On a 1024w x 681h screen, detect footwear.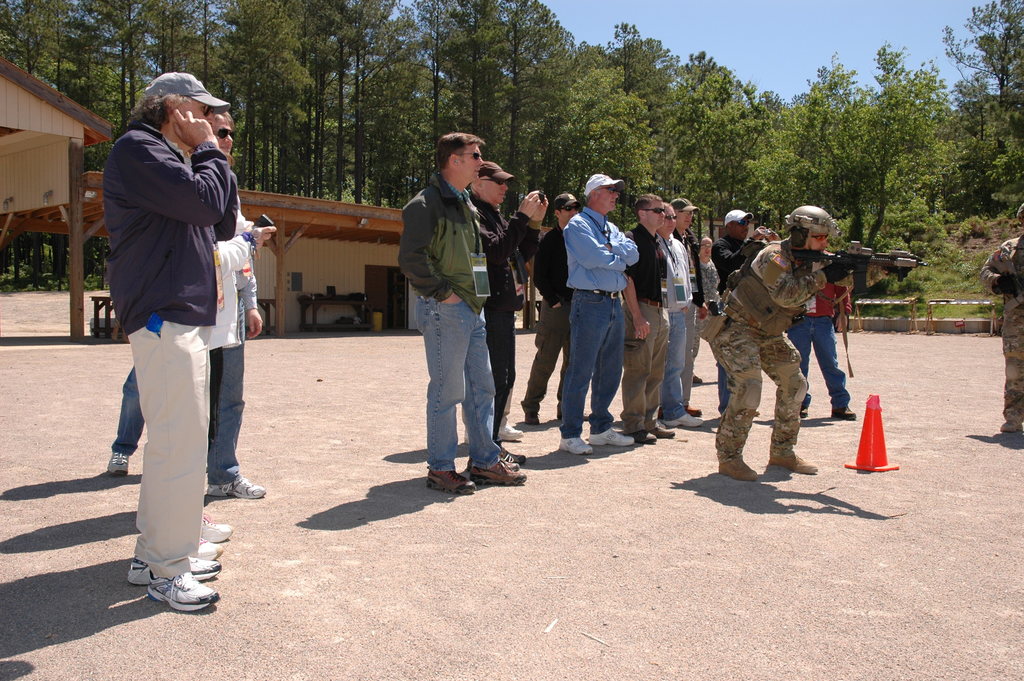
716,458,758,479.
